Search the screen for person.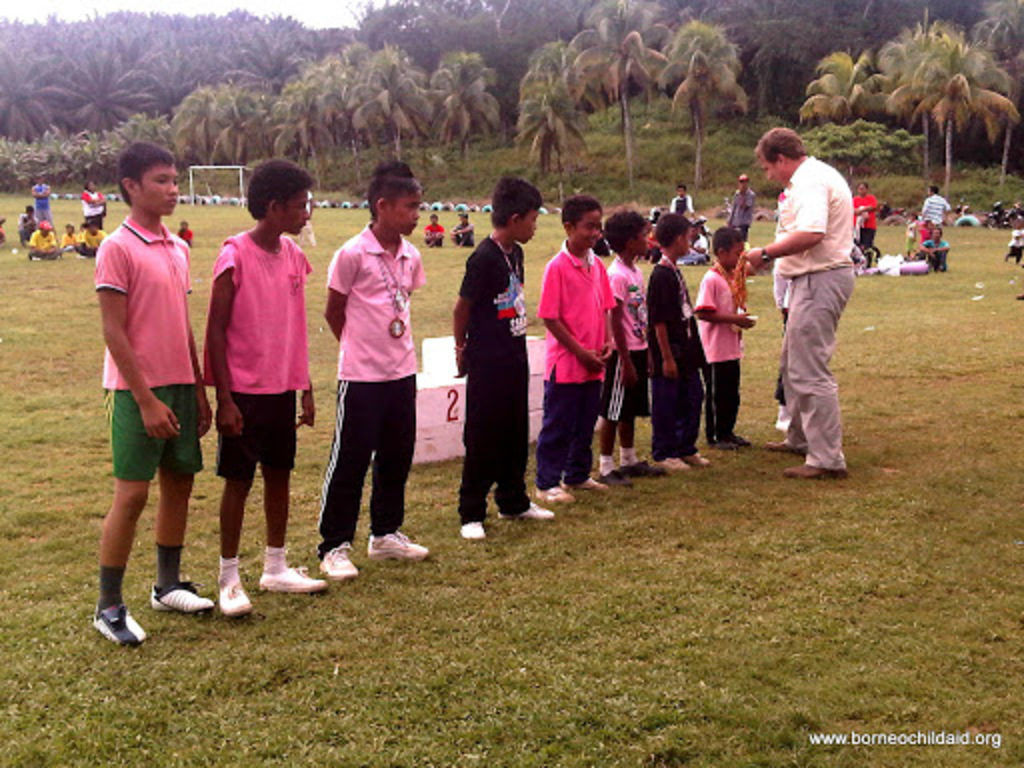
Found at [672,188,698,216].
